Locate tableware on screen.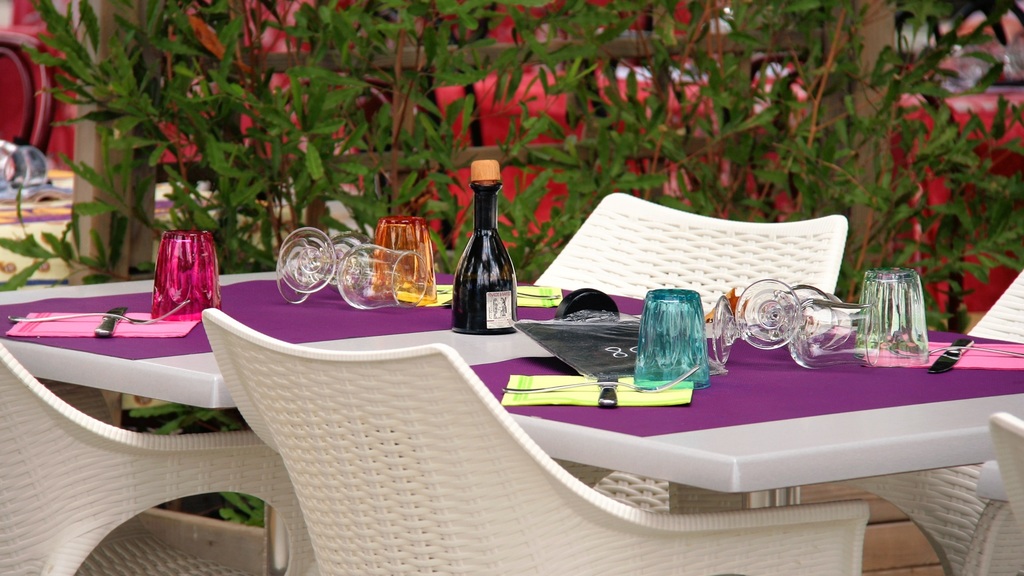
On screen at crop(92, 307, 127, 343).
